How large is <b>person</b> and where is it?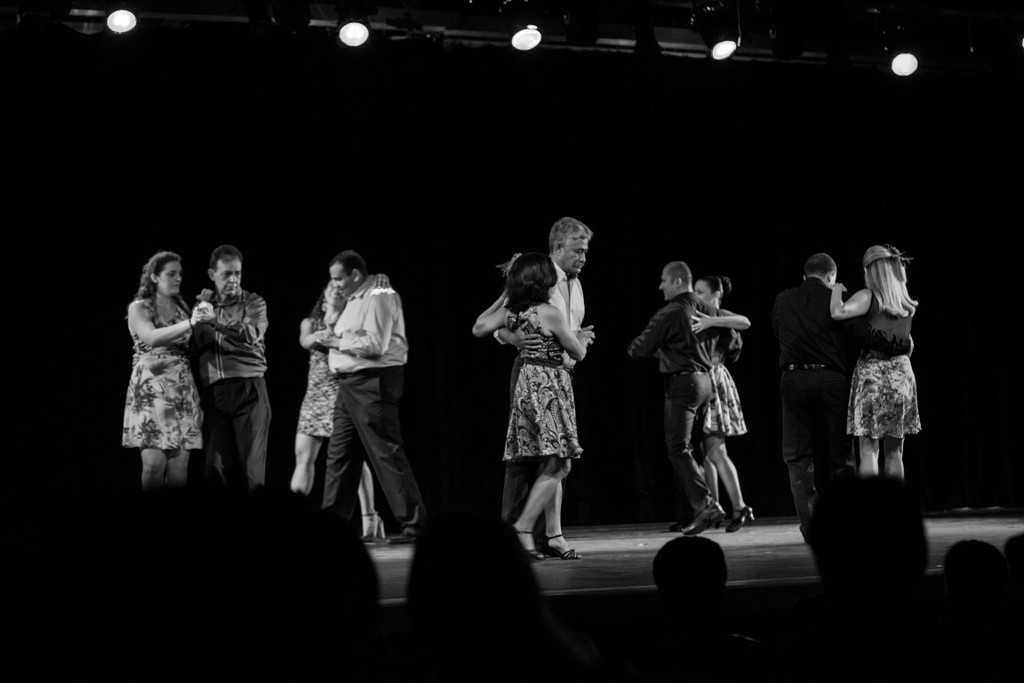
Bounding box: 685 273 758 534.
